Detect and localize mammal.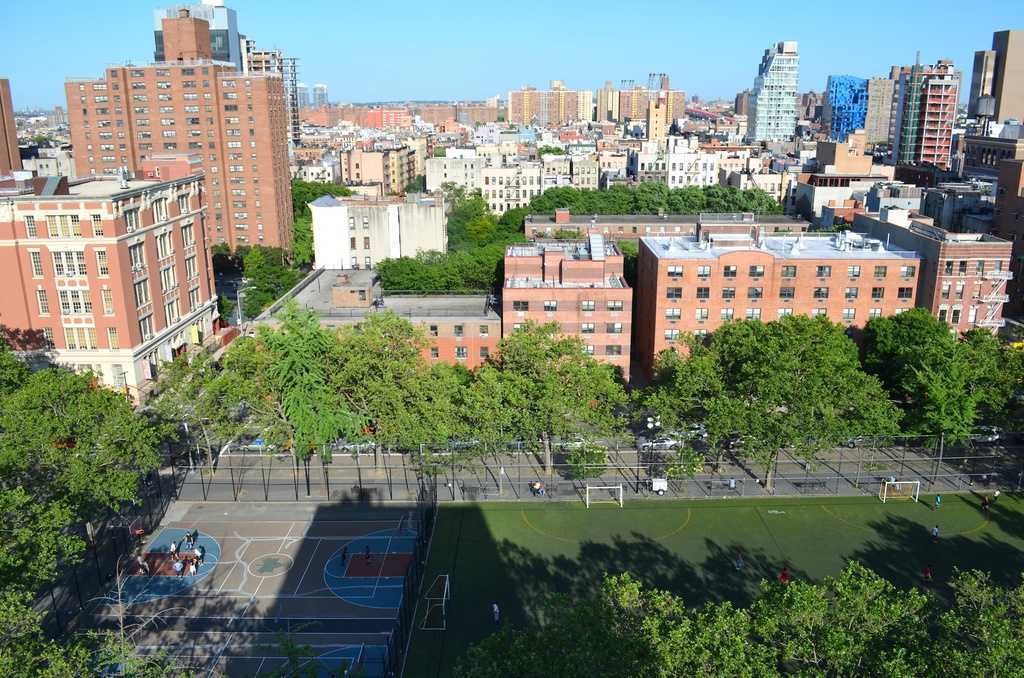
Localized at 934/494/940/512.
